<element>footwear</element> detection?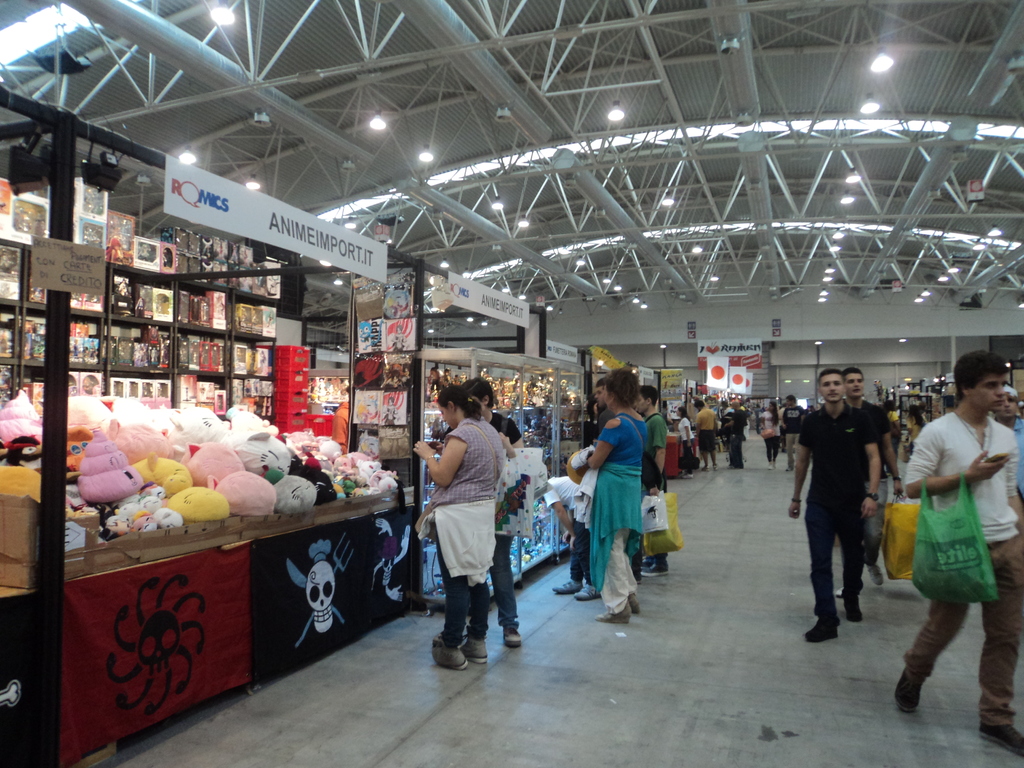
bbox=(701, 466, 707, 470)
